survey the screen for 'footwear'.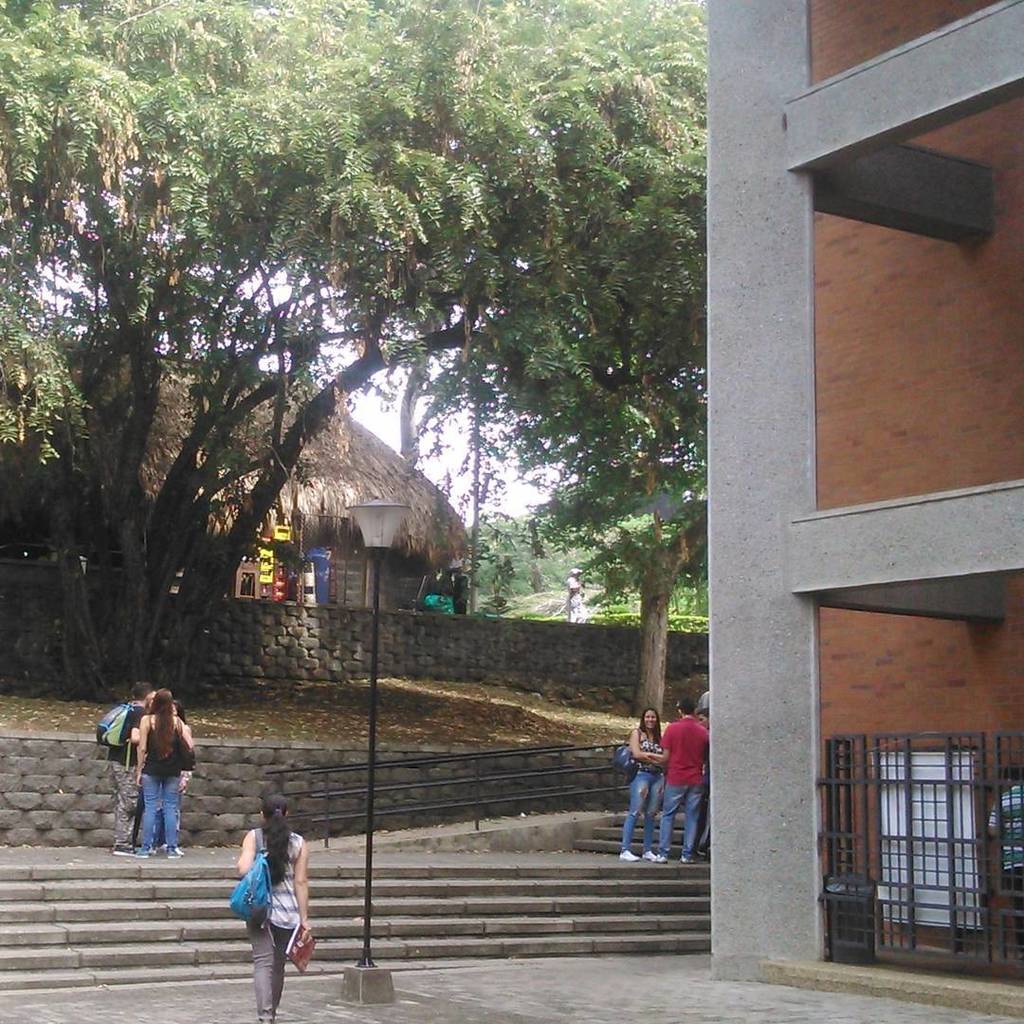
Survey found: bbox=(125, 843, 148, 859).
